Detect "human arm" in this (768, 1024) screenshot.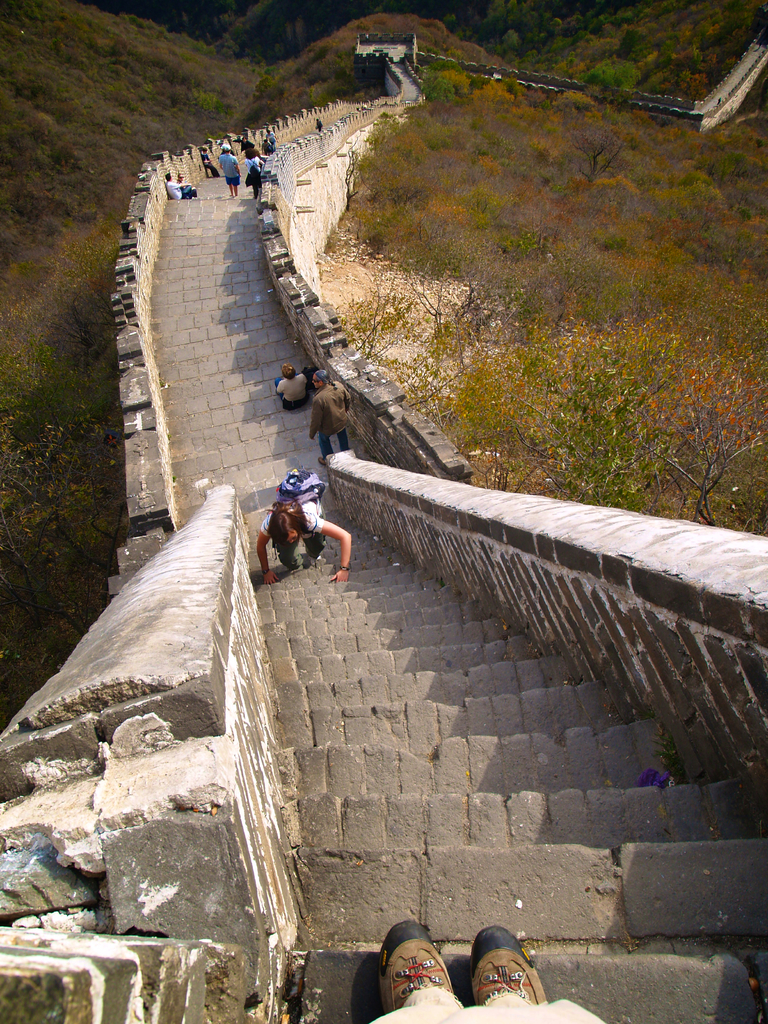
Detection: <region>310, 390, 326, 442</region>.
